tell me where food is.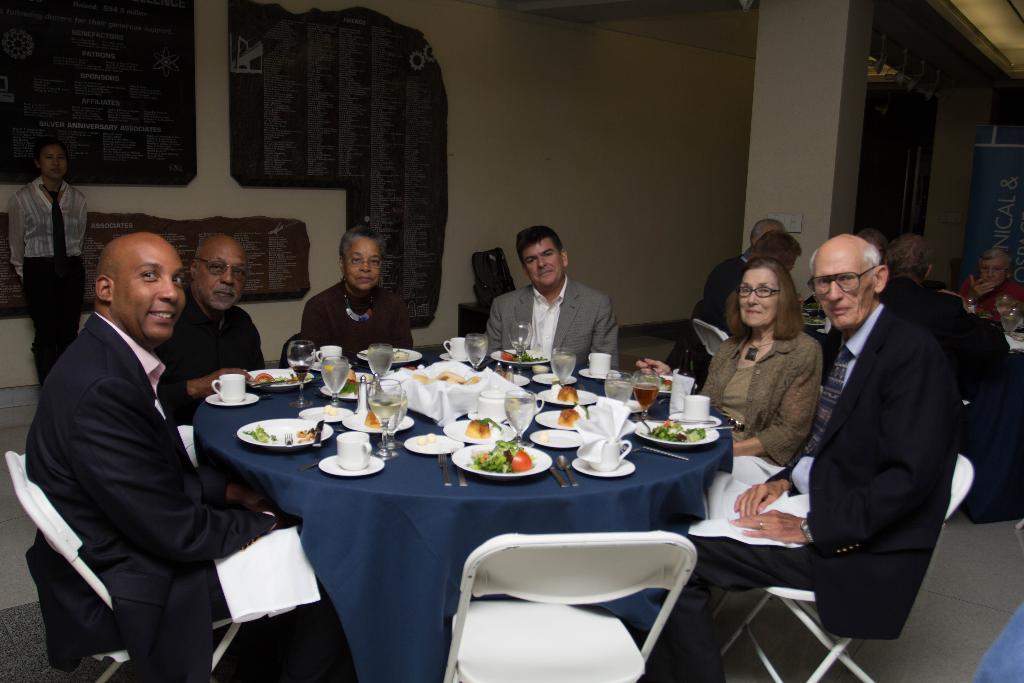
food is at left=576, top=402, right=591, bottom=424.
